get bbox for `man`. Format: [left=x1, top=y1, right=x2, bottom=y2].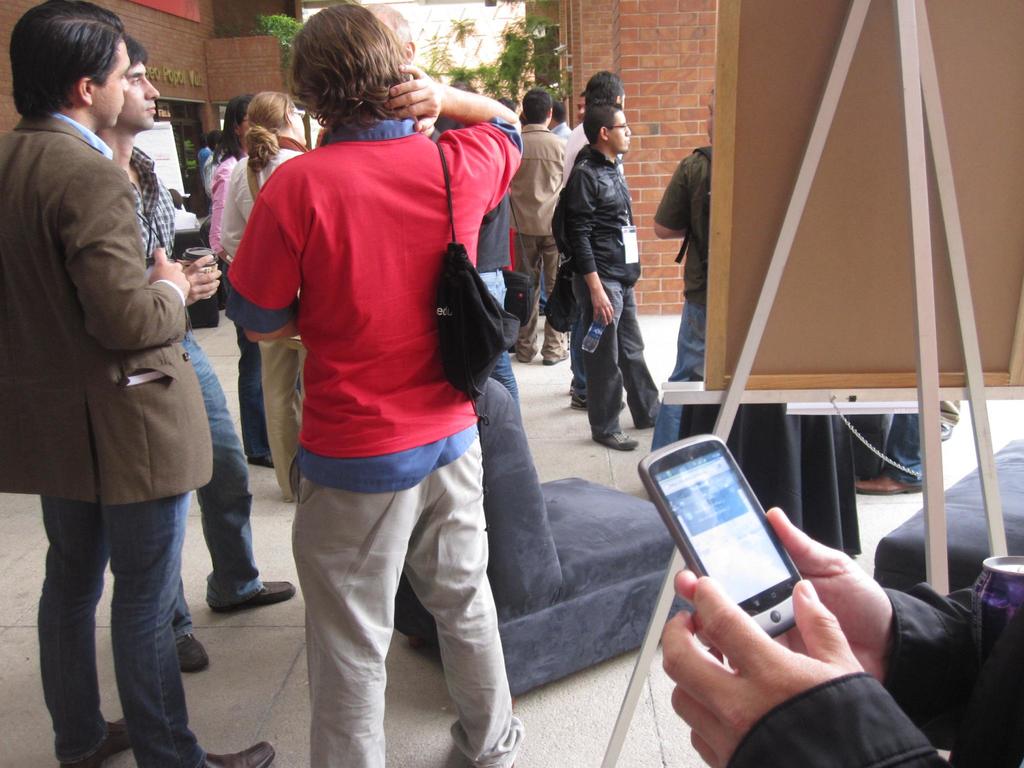
[left=546, top=97, right=668, bottom=452].
